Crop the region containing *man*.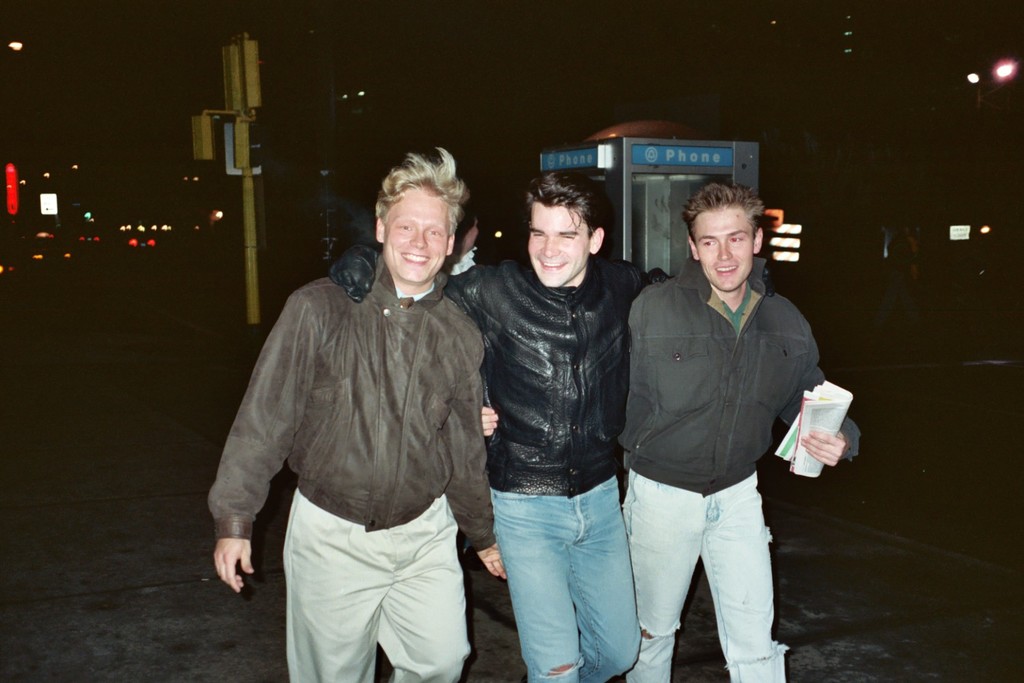
Crop region: [330, 165, 776, 682].
